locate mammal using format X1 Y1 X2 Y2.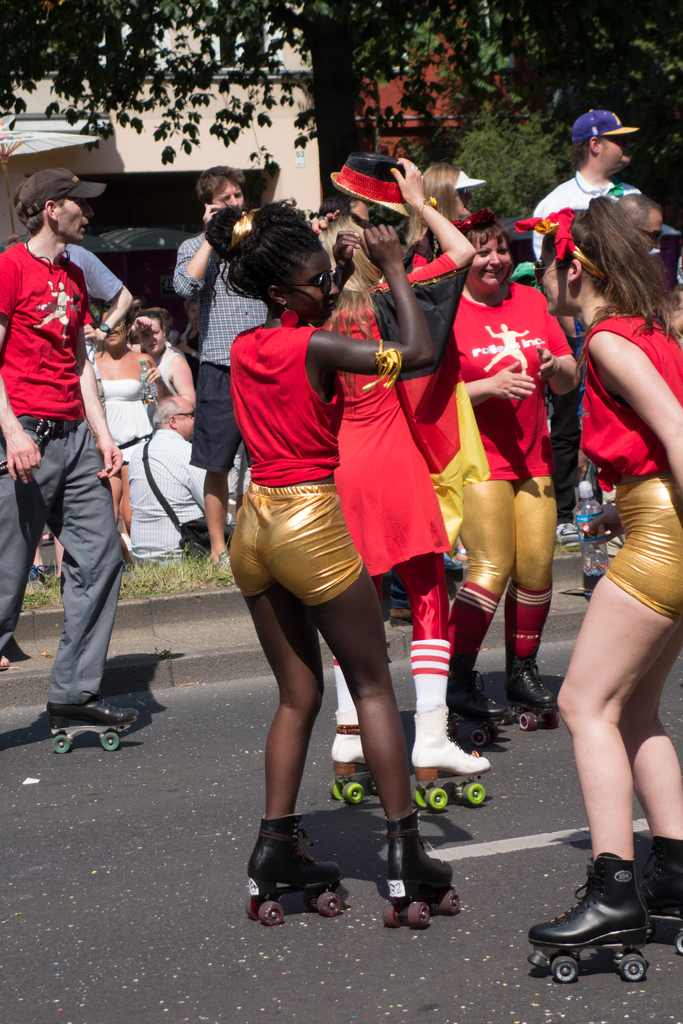
5 183 135 580.
